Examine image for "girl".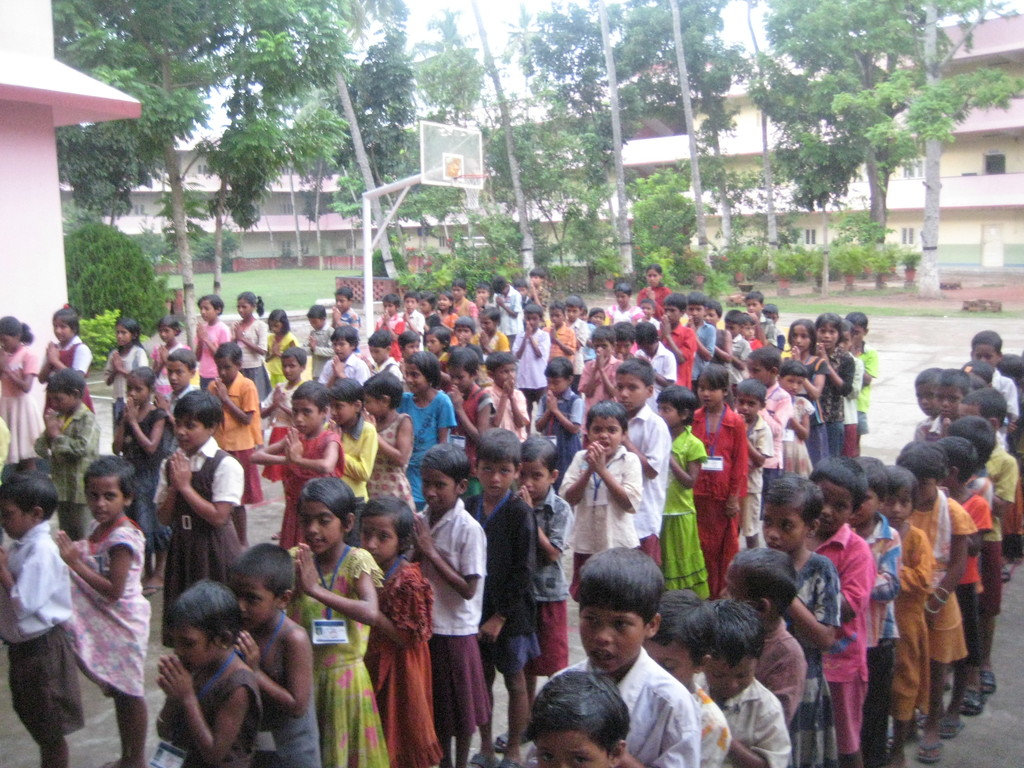
Examination result: bbox=(773, 359, 814, 474).
